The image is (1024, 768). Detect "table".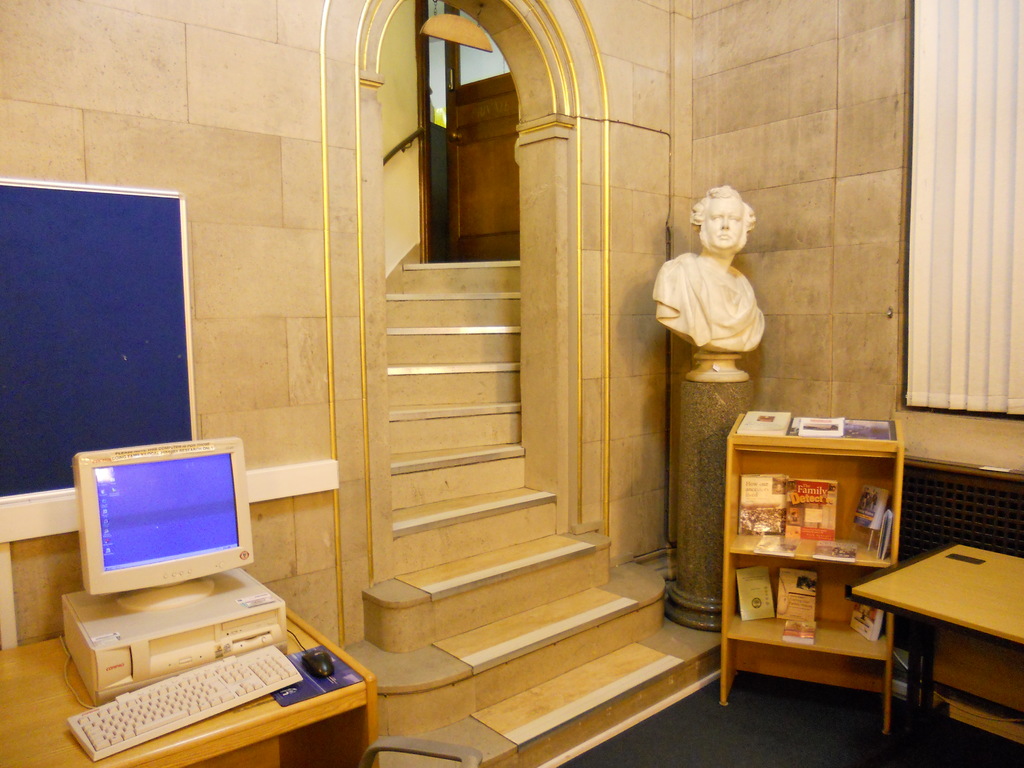
Detection: locate(847, 531, 1019, 748).
